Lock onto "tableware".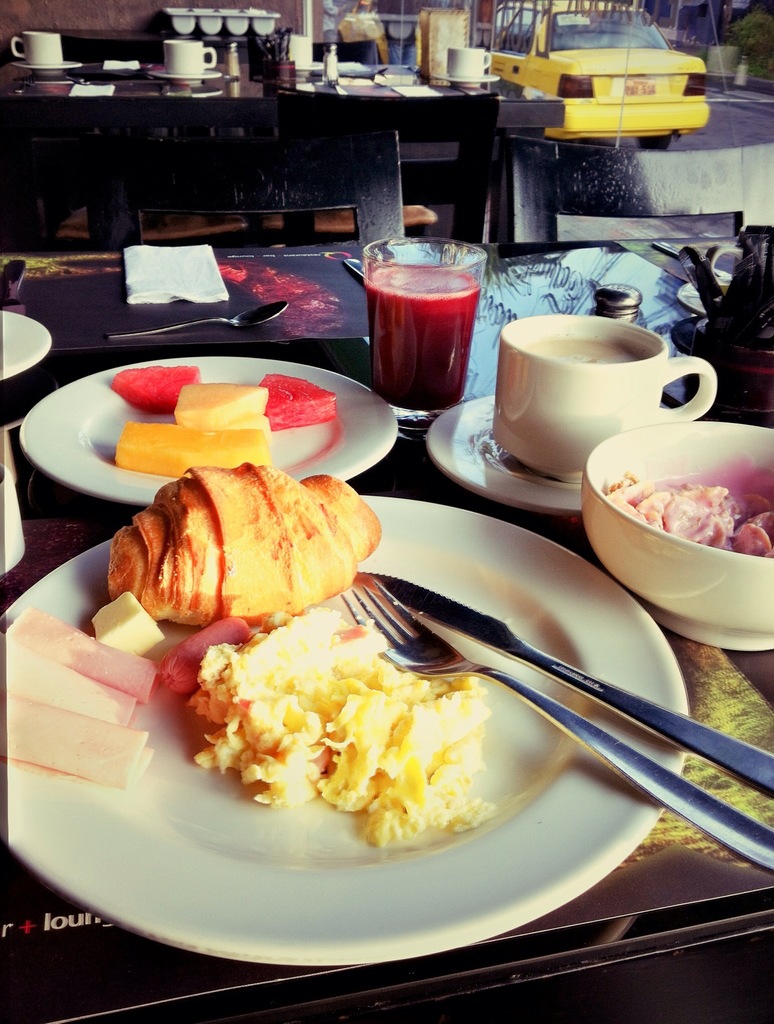
Locked: <box>0,306,53,378</box>.
